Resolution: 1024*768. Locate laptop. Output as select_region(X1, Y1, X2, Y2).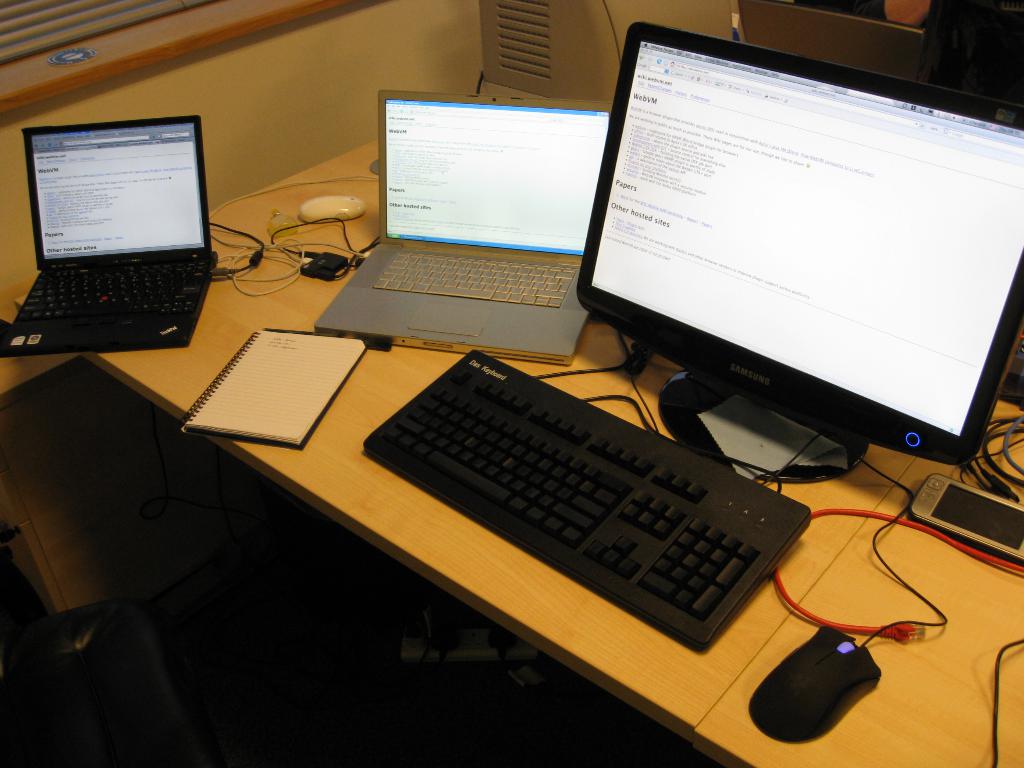
select_region(1, 115, 220, 359).
